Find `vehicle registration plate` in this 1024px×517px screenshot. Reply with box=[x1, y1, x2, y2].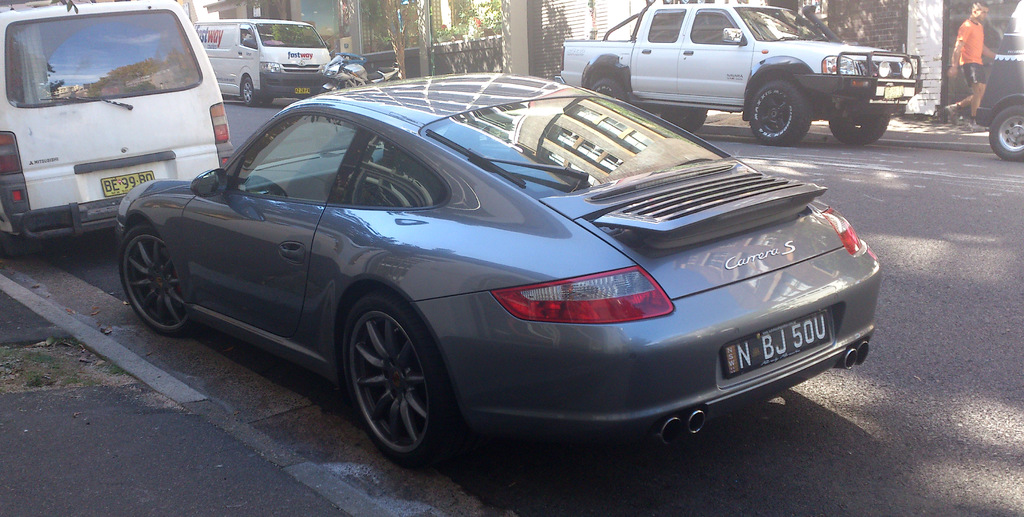
box=[723, 308, 828, 375].
